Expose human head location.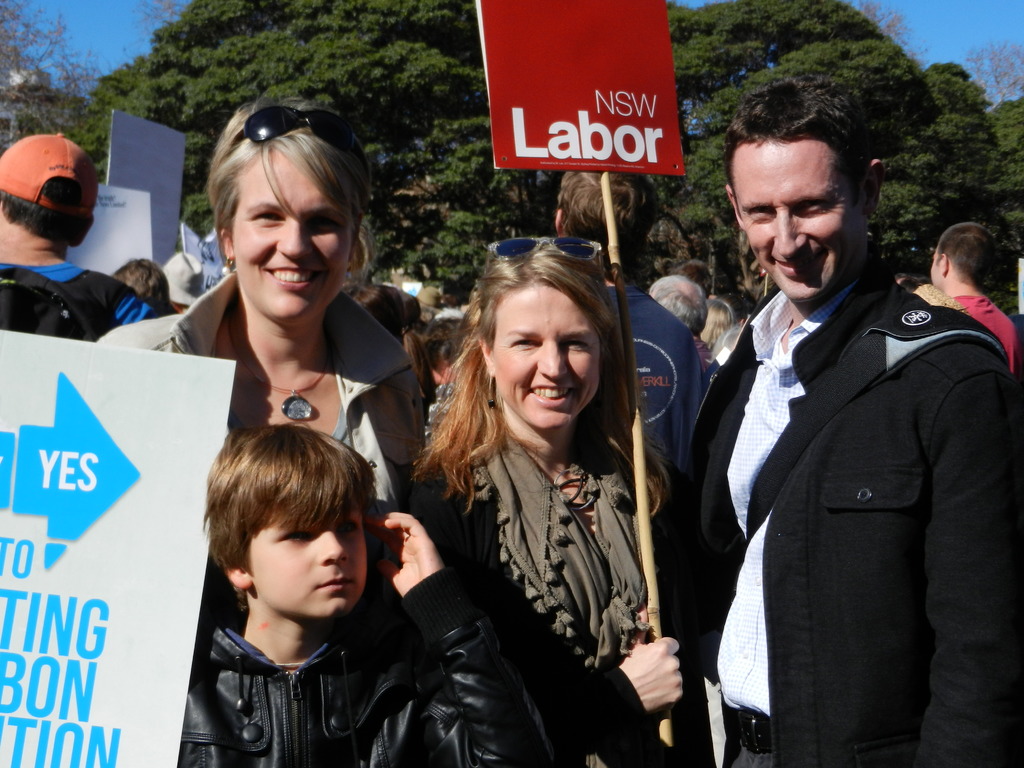
Exposed at [x1=723, y1=80, x2=885, y2=307].
